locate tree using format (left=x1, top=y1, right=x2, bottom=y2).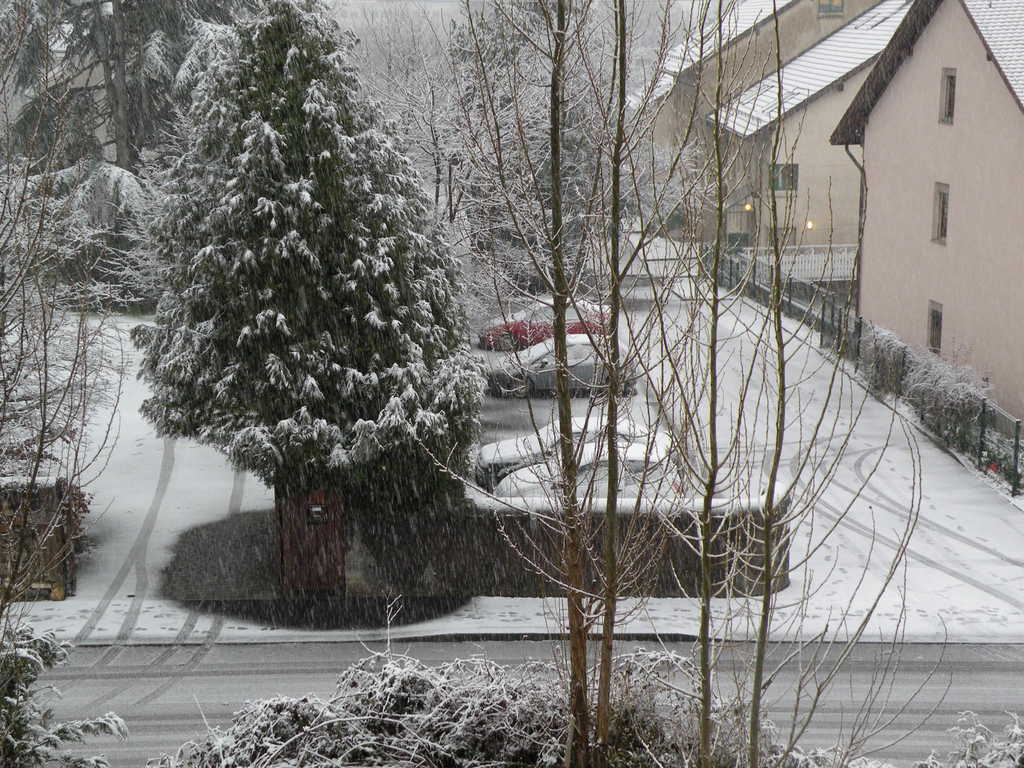
(left=339, top=0, right=920, bottom=767).
